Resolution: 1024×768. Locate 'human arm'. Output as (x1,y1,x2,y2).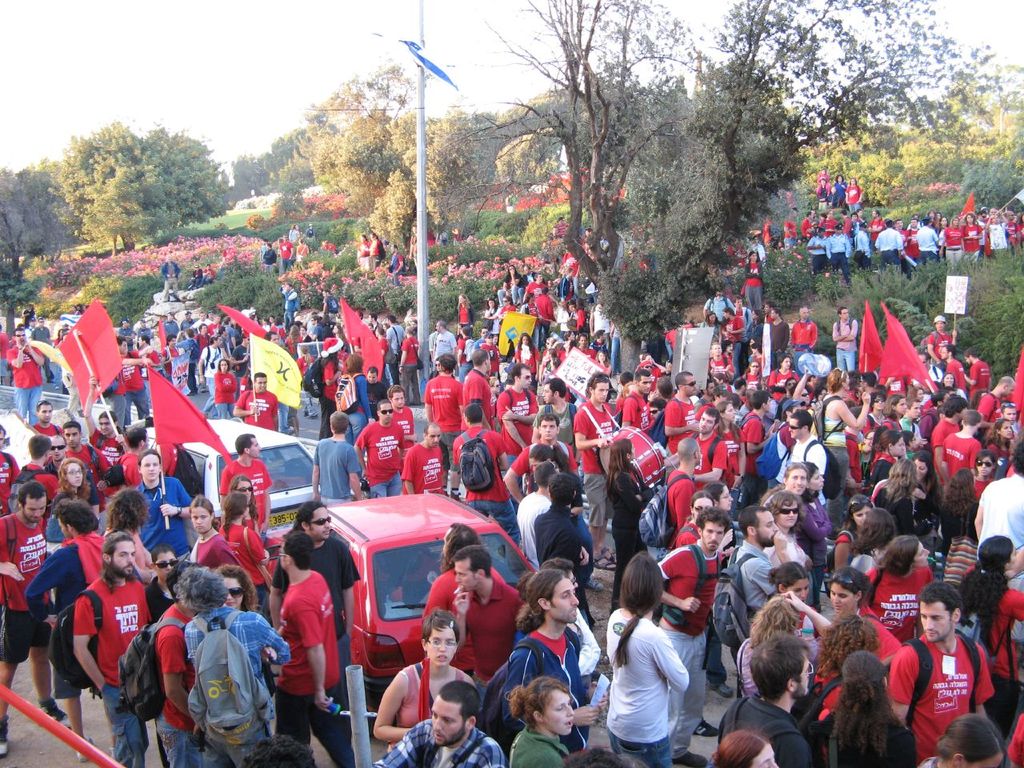
(290,246,294,258).
